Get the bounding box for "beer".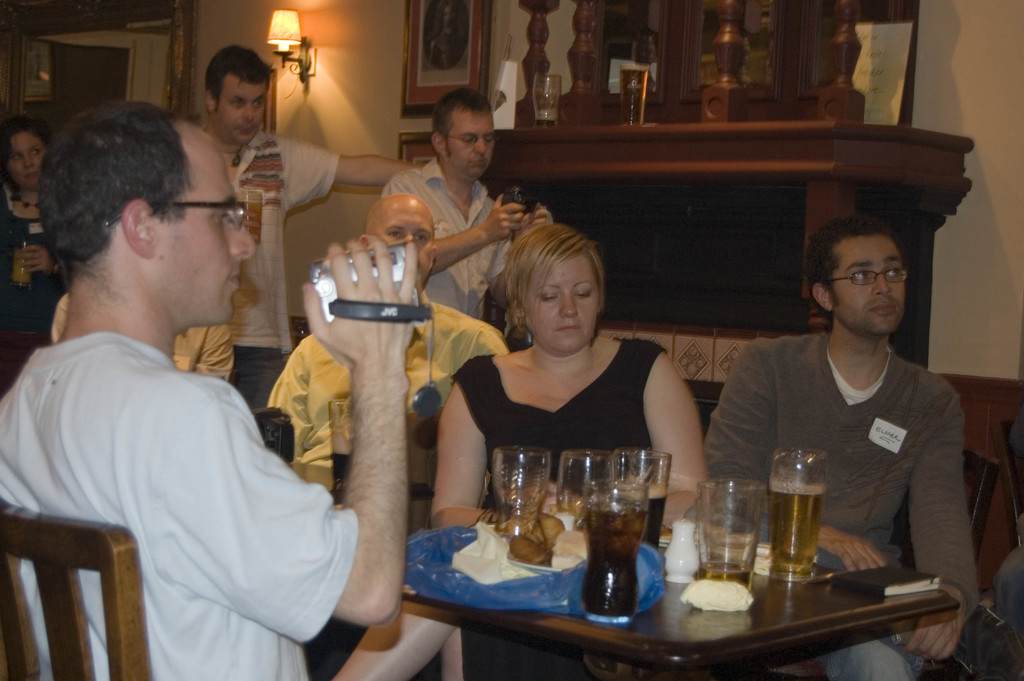
698,469,762,586.
